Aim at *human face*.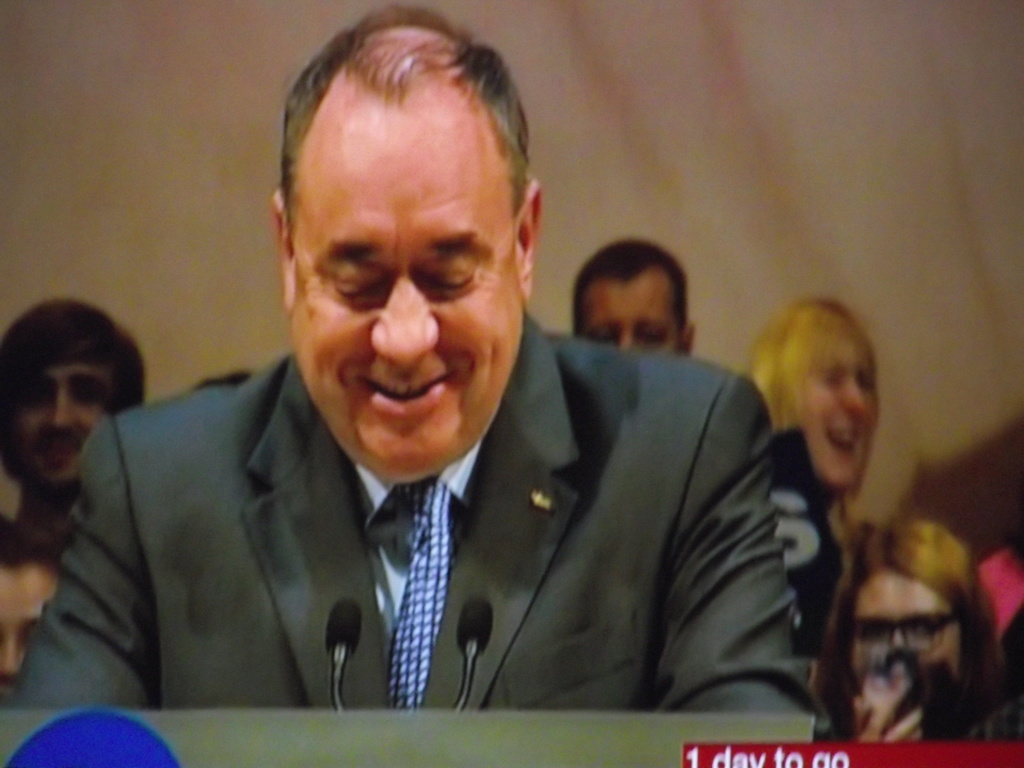
Aimed at [x1=278, y1=67, x2=531, y2=483].
